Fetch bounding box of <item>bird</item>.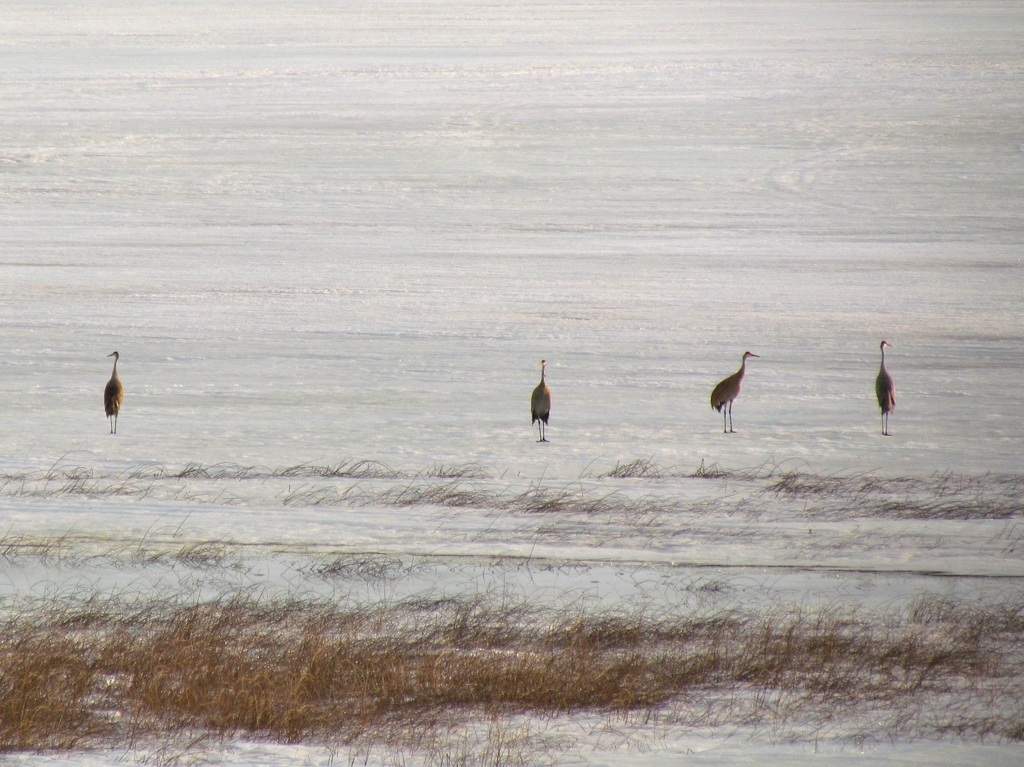
Bbox: crop(529, 357, 554, 444).
